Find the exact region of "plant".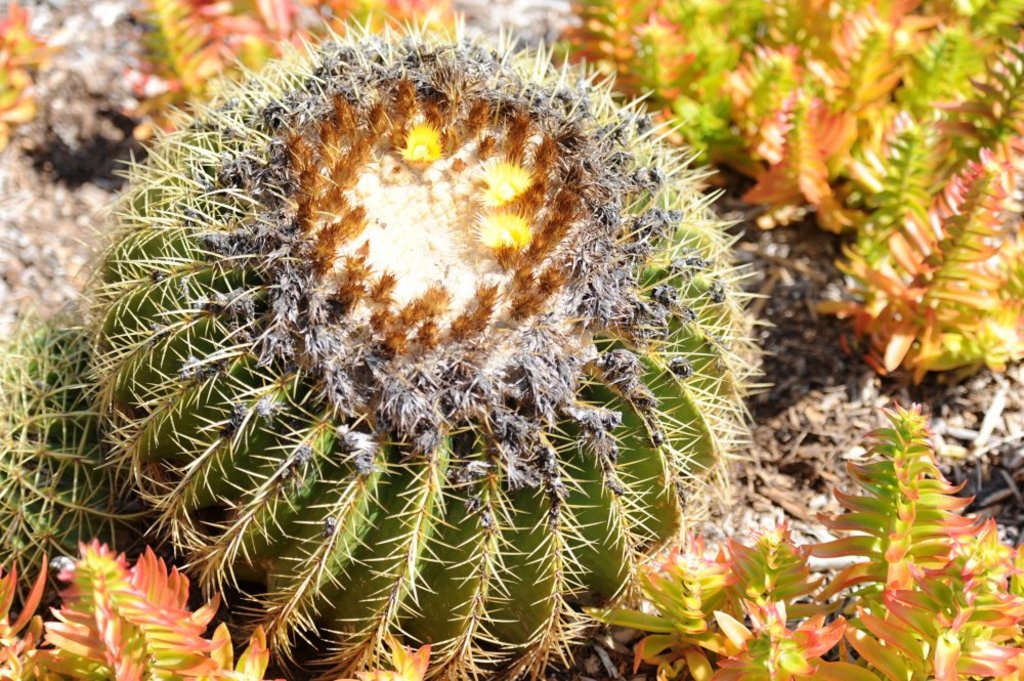
Exact region: box=[0, 14, 954, 643].
